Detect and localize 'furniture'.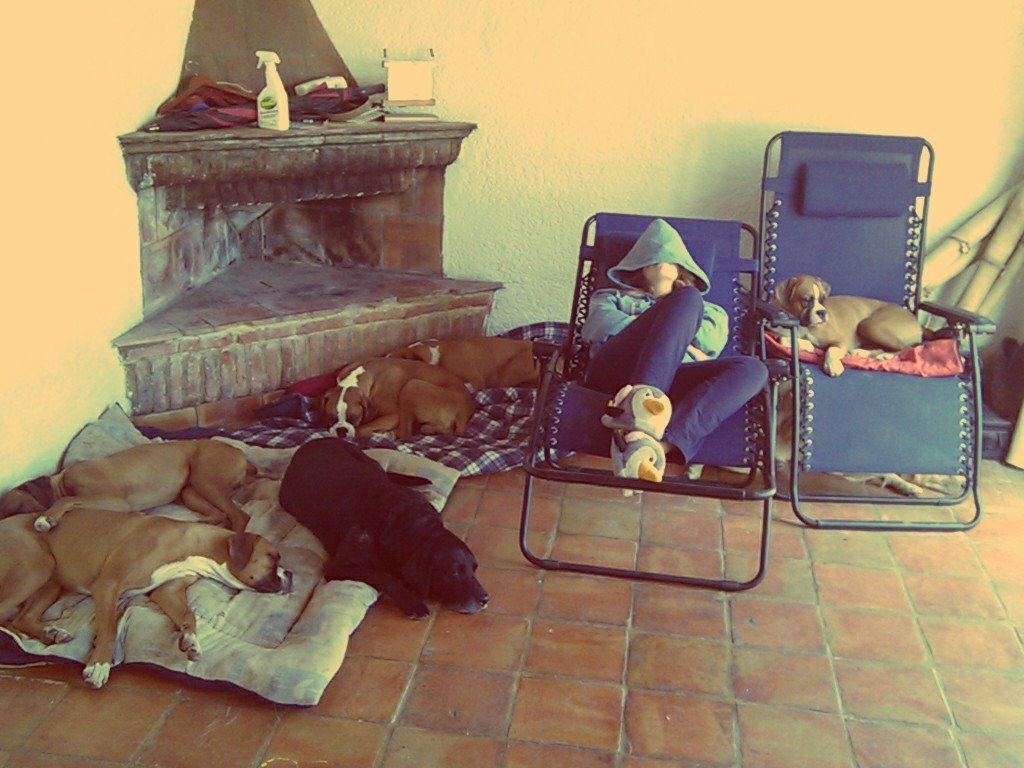
Localized at 517:210:777:594.
